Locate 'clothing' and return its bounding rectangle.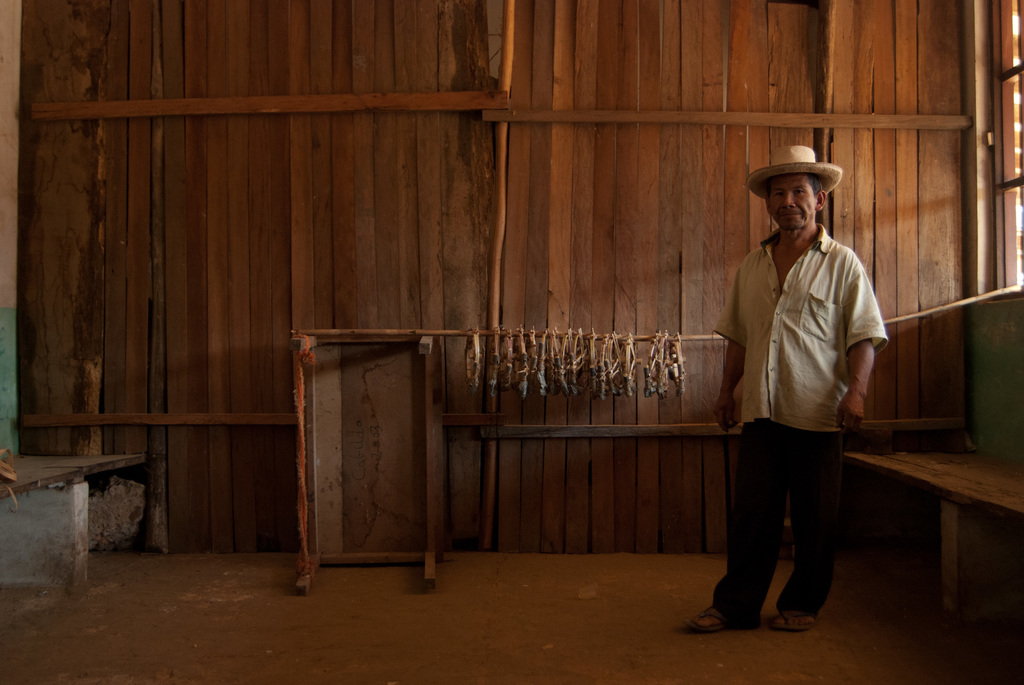
719:181:879:607.
